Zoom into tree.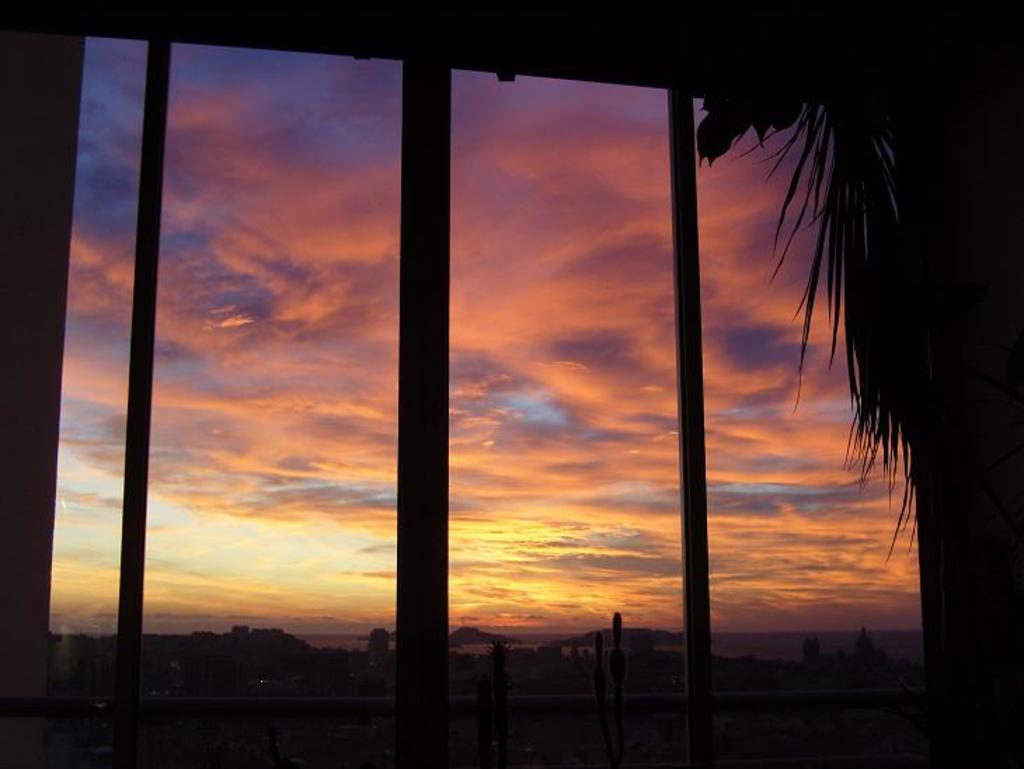
Zoom target: BBox(783, 0, 1023, 768).
